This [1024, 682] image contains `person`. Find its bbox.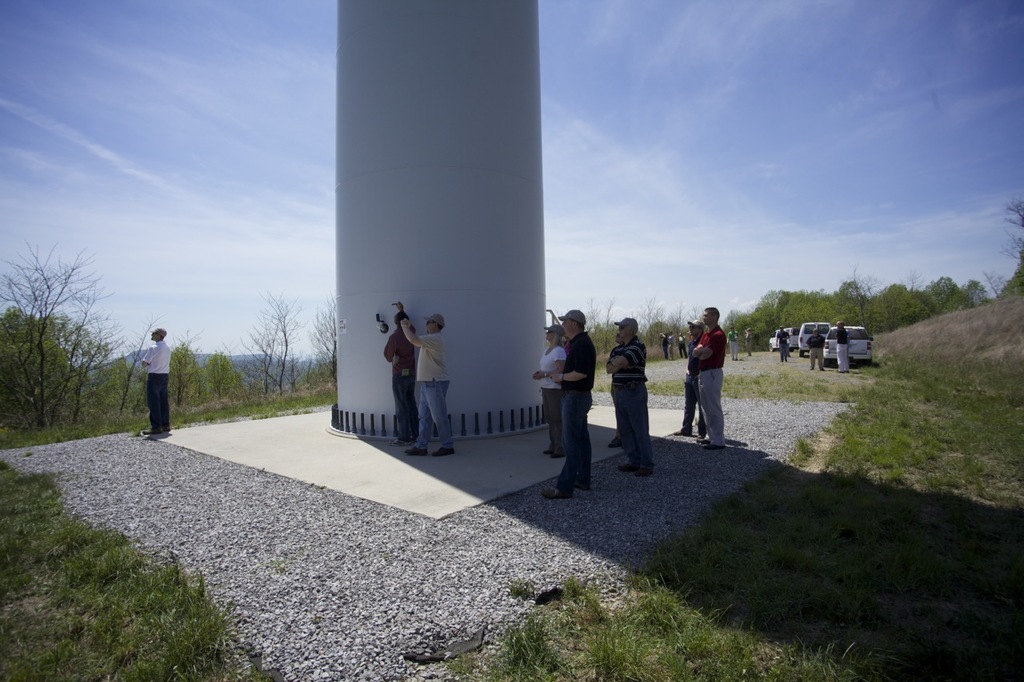
[x1=538, y1=311, x2=591, y2=500].
